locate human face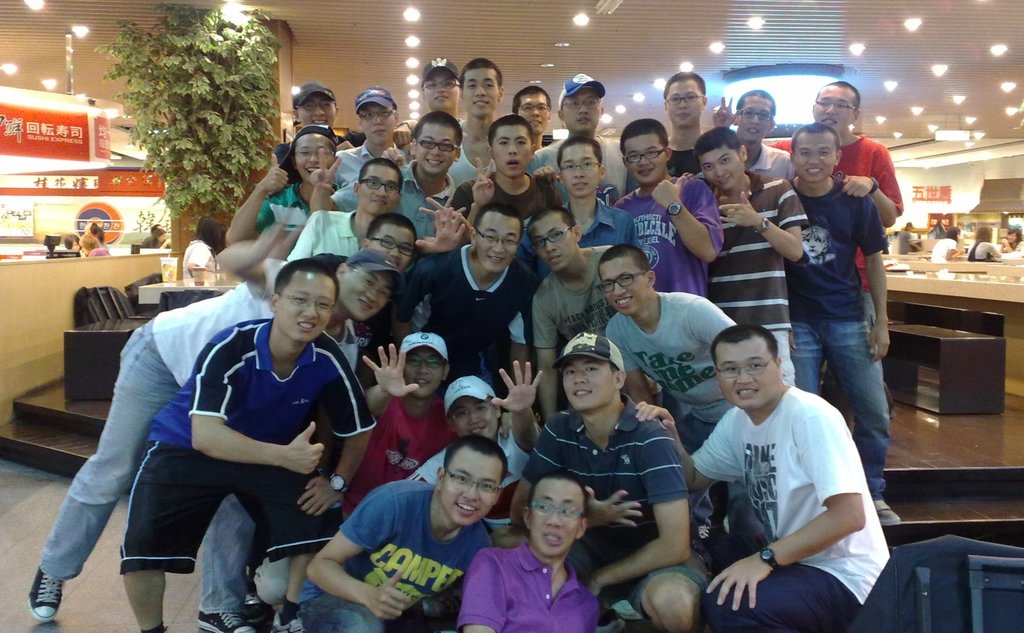
(left=559, top=143, right=600, bottom=195)
